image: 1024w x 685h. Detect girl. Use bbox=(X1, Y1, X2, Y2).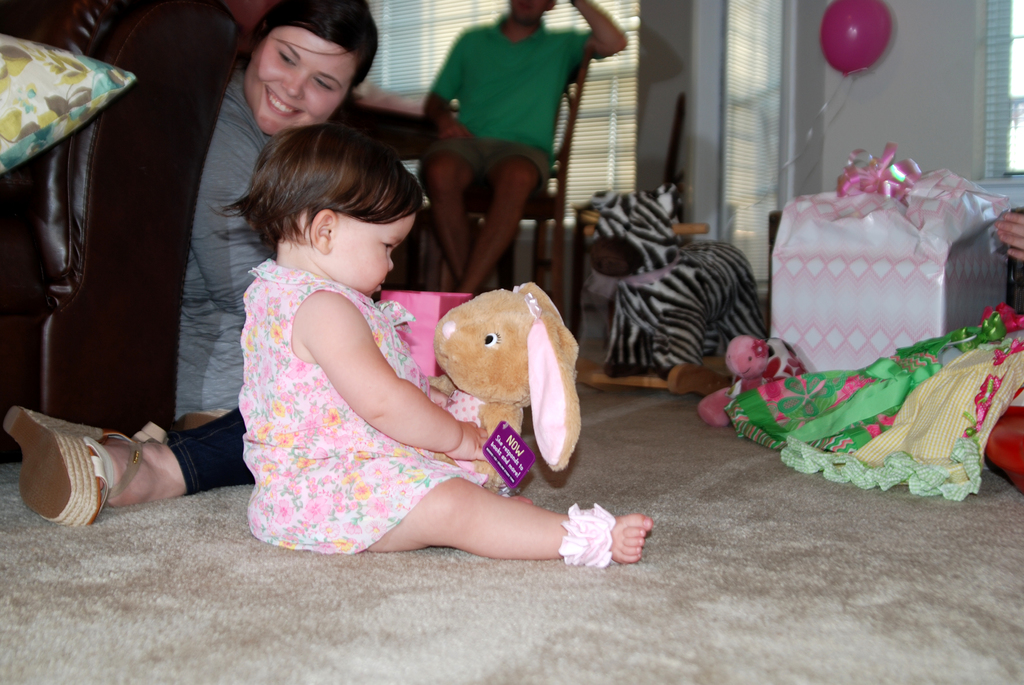
bbox=(213, 125, 650, 568).
